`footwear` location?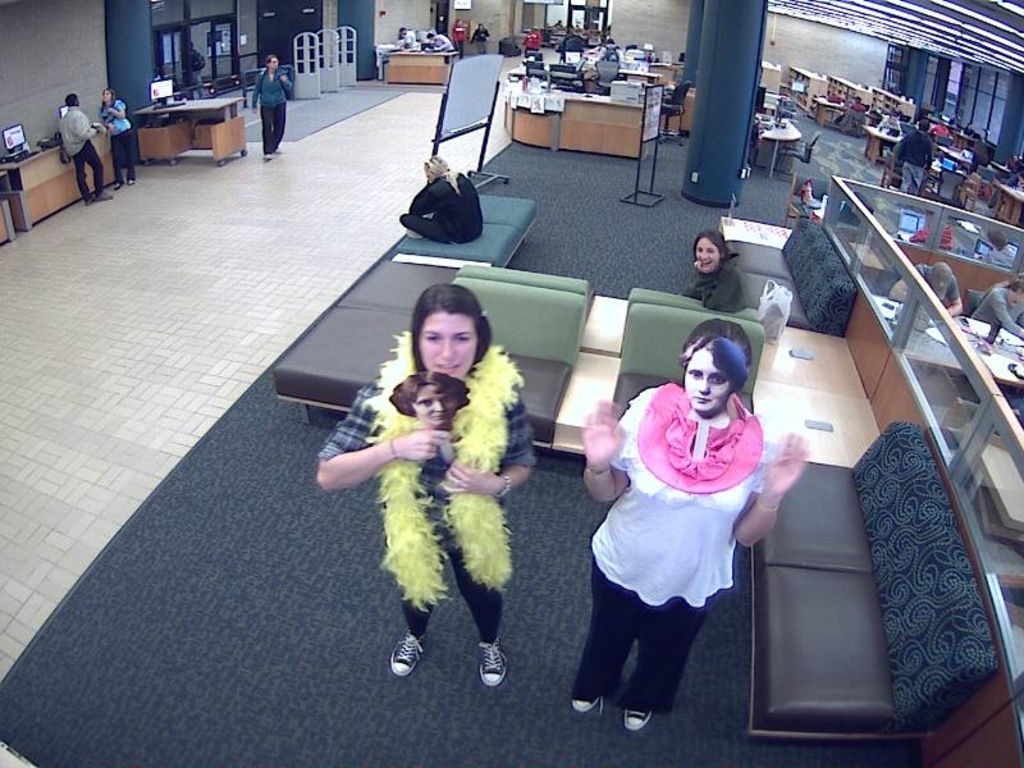
{"x1": 389, "y1": 631, "x2": 425, "y2": 676}
